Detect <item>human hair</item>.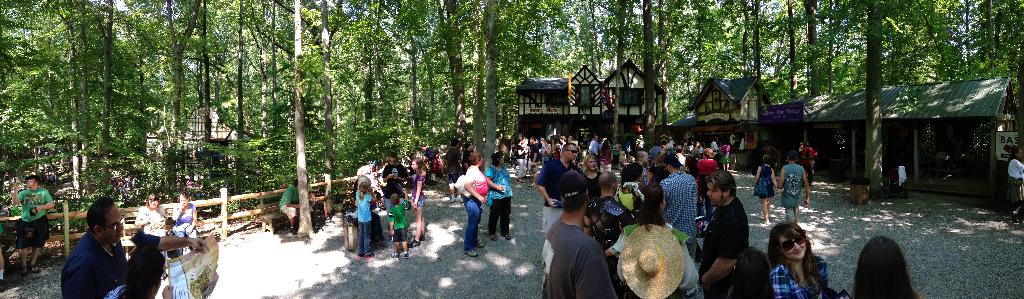
Detected at locate(86, 192, 114, 238).
